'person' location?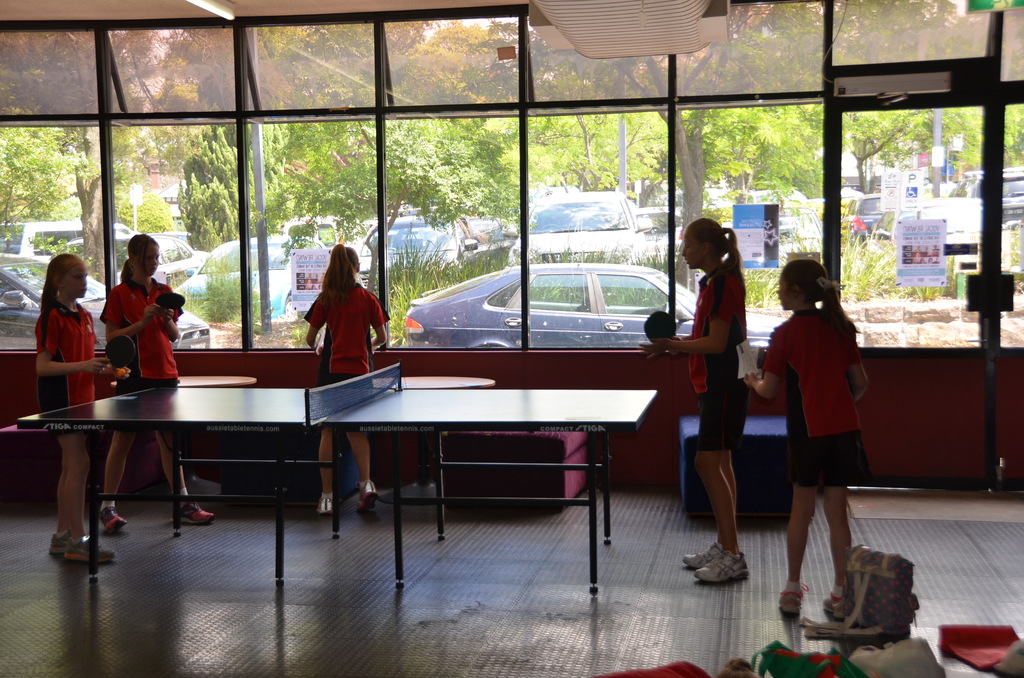
BBox(33, 253, 121, 561)
